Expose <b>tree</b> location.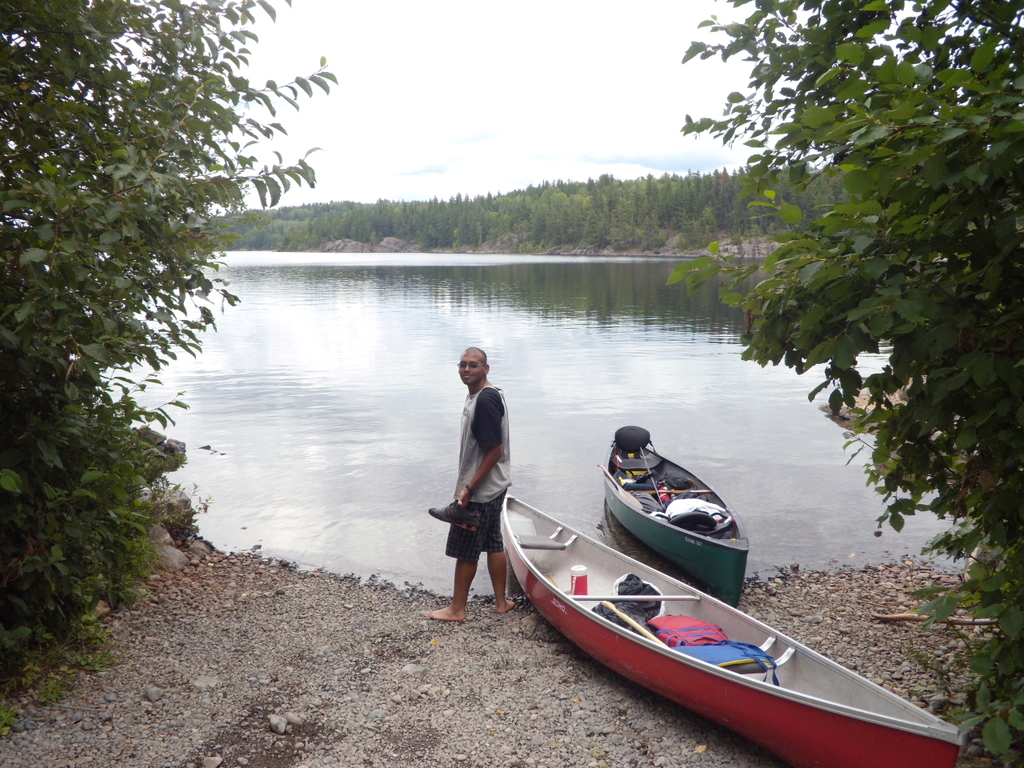
Exposed at bbox(0, 0, 339, 684).
